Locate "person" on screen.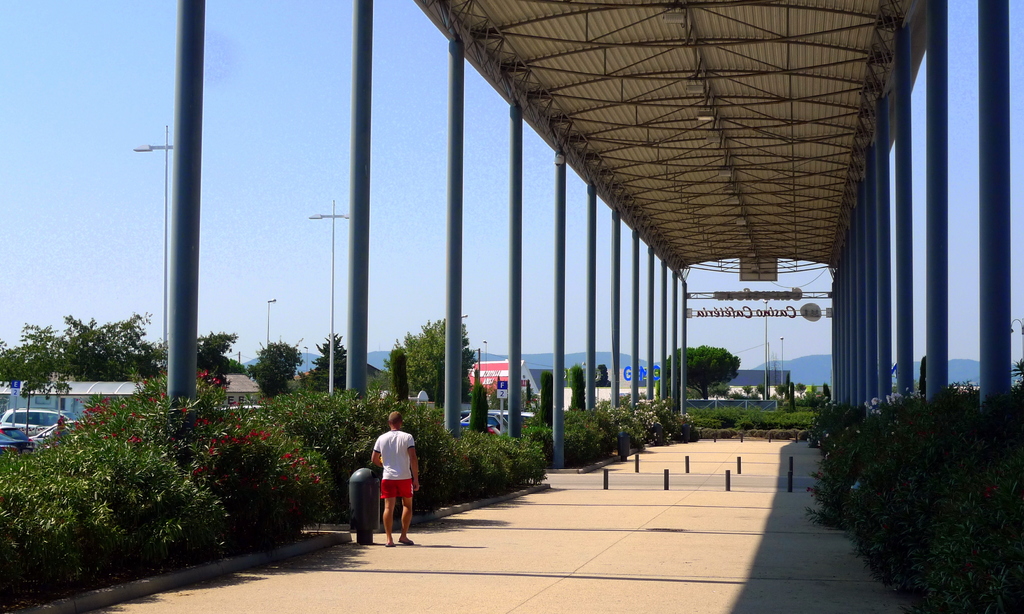
On screen at (51, 416, 69, 437).
